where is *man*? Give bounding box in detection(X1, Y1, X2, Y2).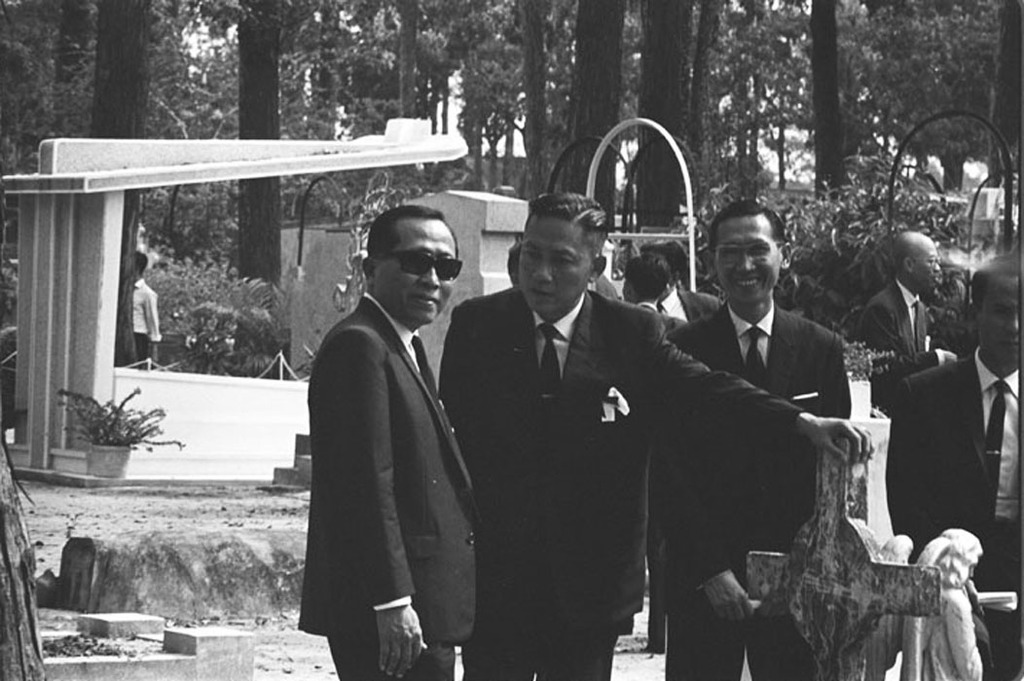
detection(295, 181, 495, 680).
